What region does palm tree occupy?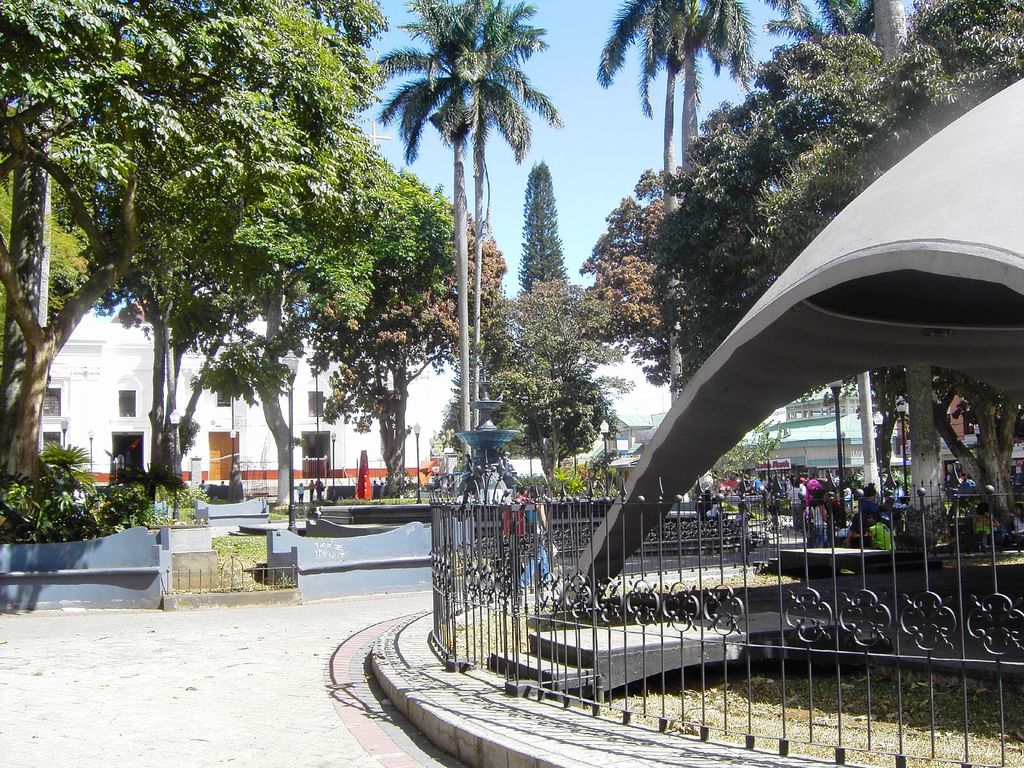
box(619, 0, 730, 301).
